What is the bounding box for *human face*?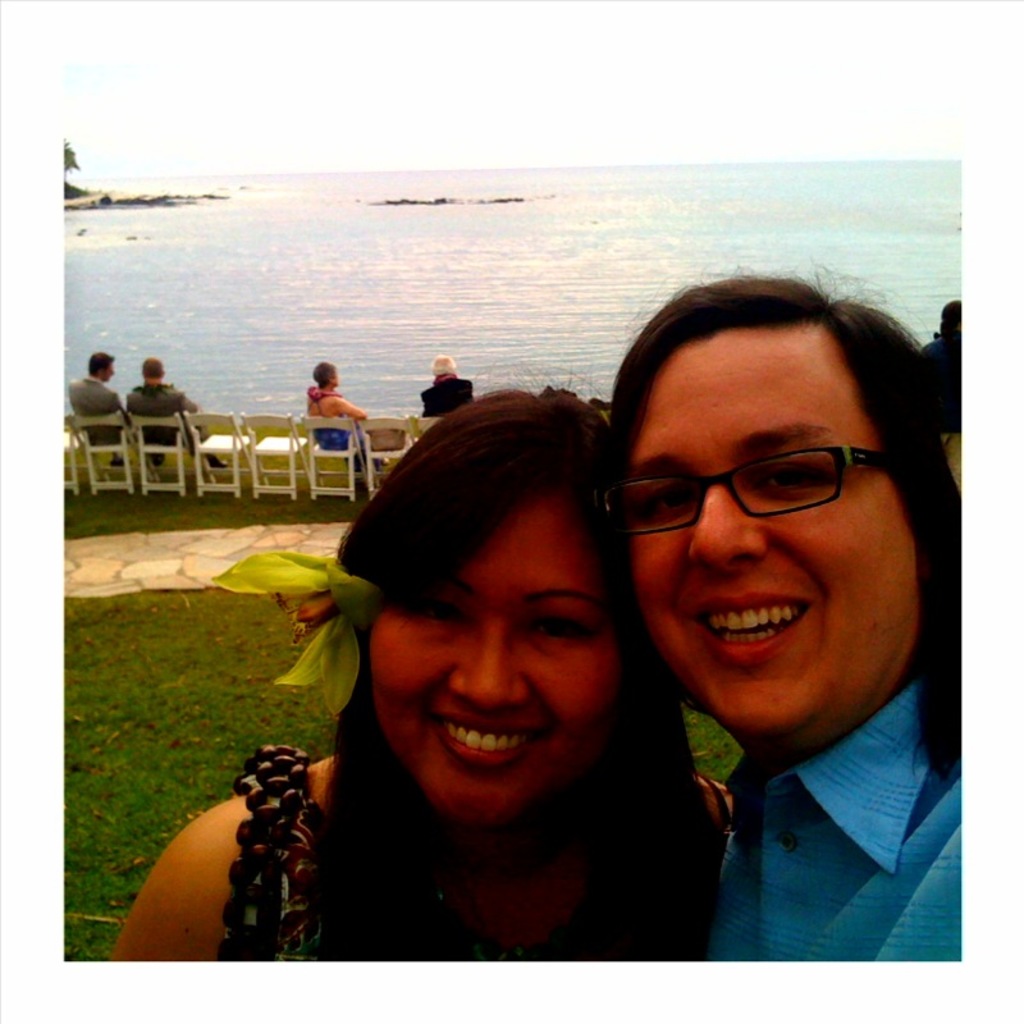
(369, 489, 621, 824).
